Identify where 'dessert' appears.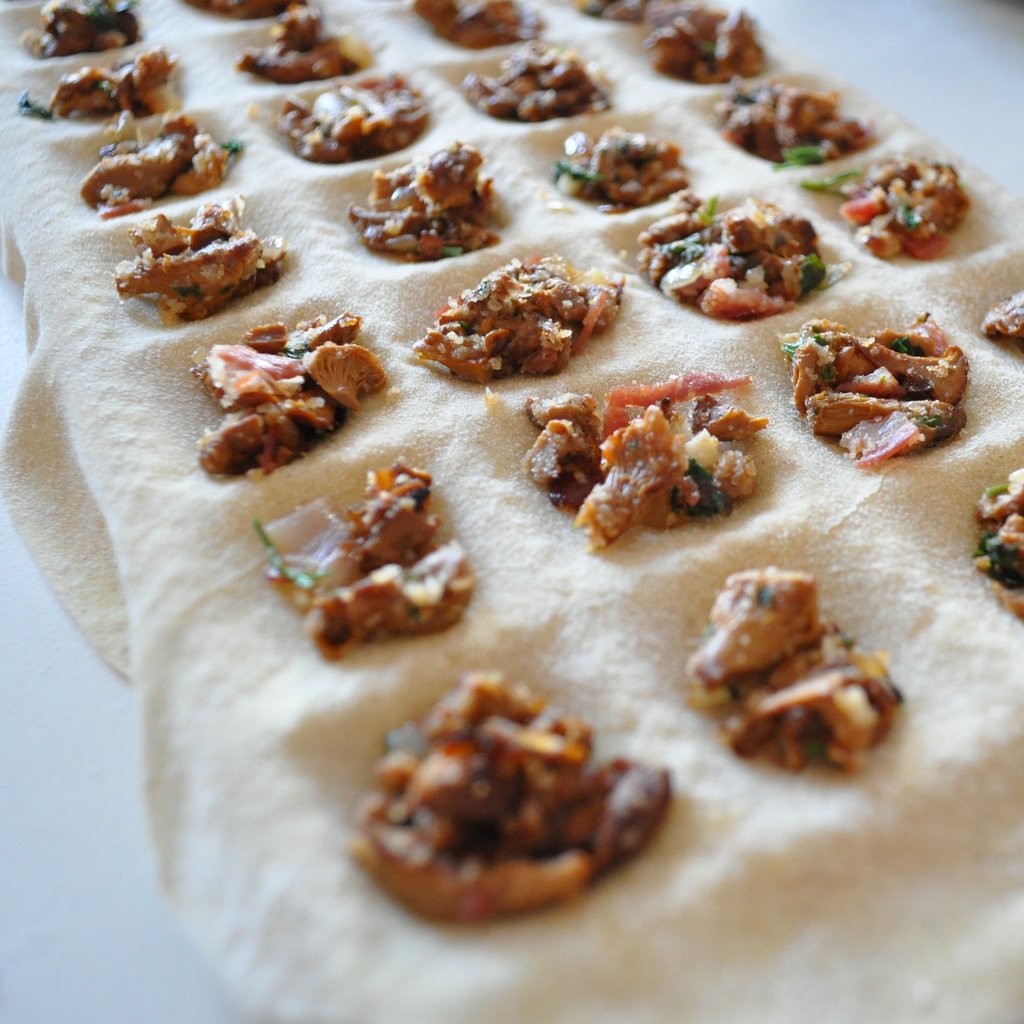
Appears at (192, 321, 390, 479).
